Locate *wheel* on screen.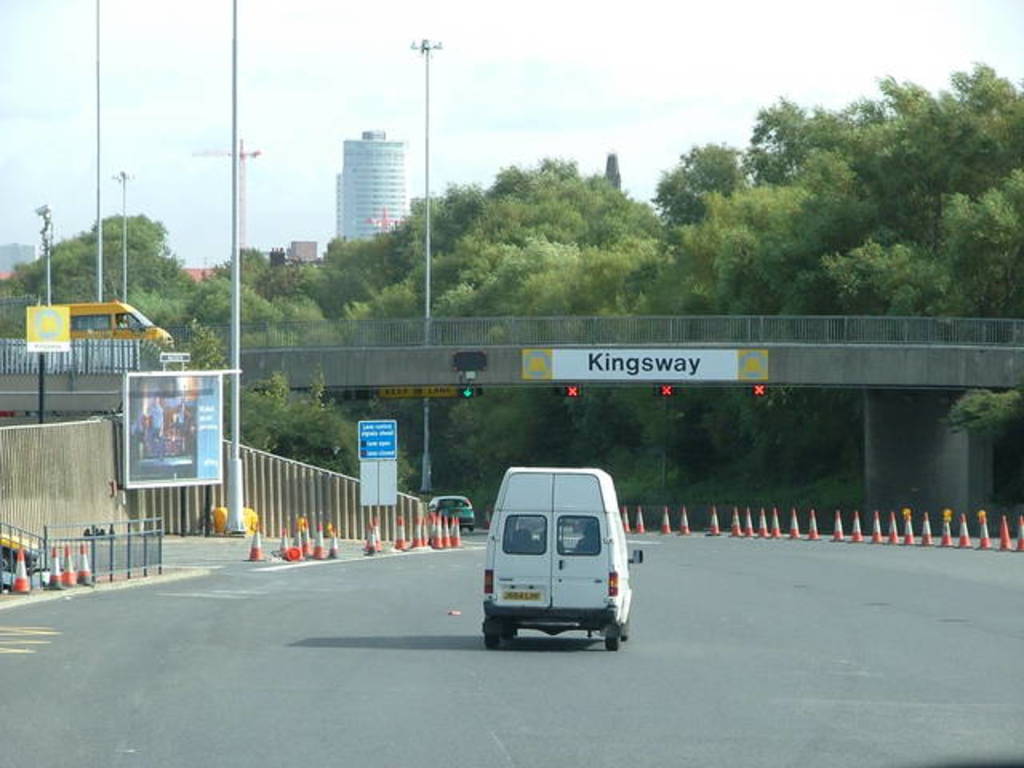
On screen at Rect(502, 629, 515, 637).
